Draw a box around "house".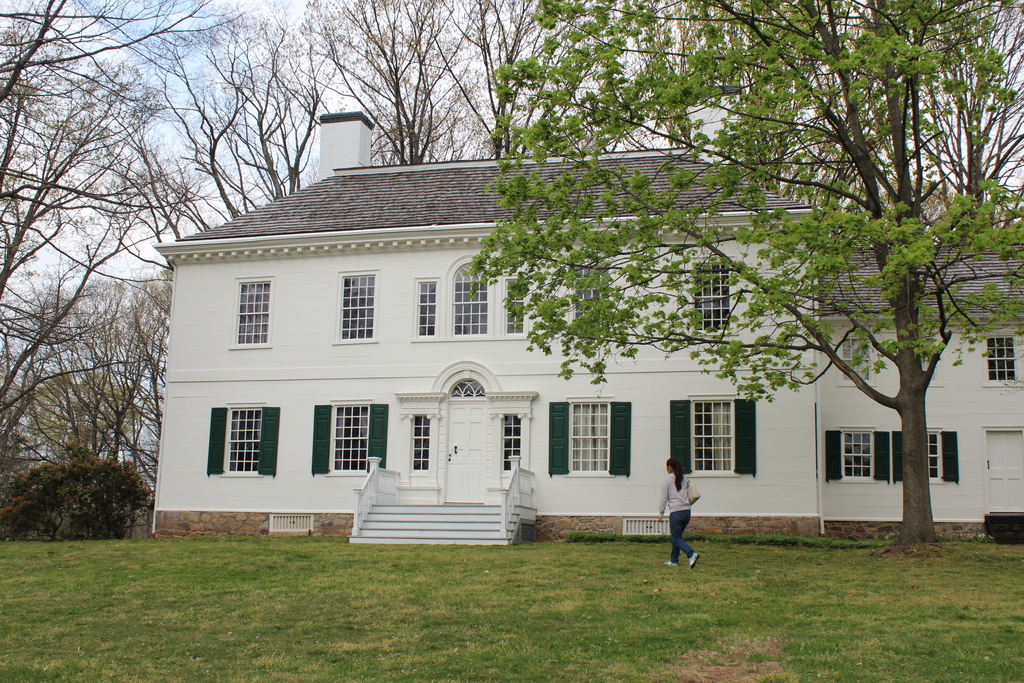
{"x1": 150, "y1": 110, "x2": 1023, "y2": 541}.
